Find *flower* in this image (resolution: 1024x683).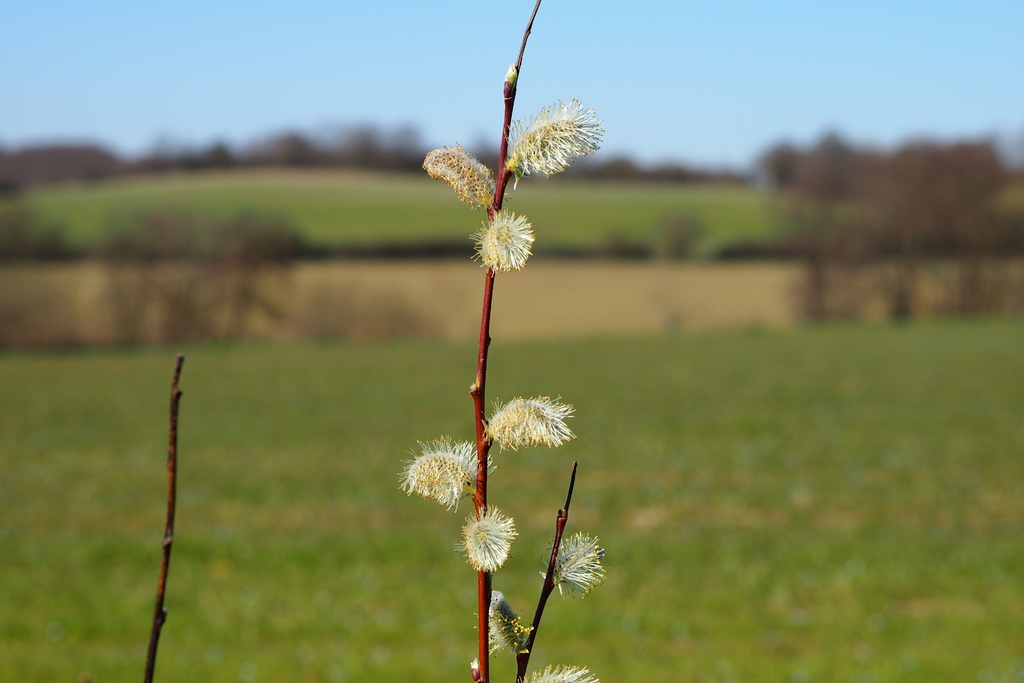
Rect(508, 94, 605, 181).
